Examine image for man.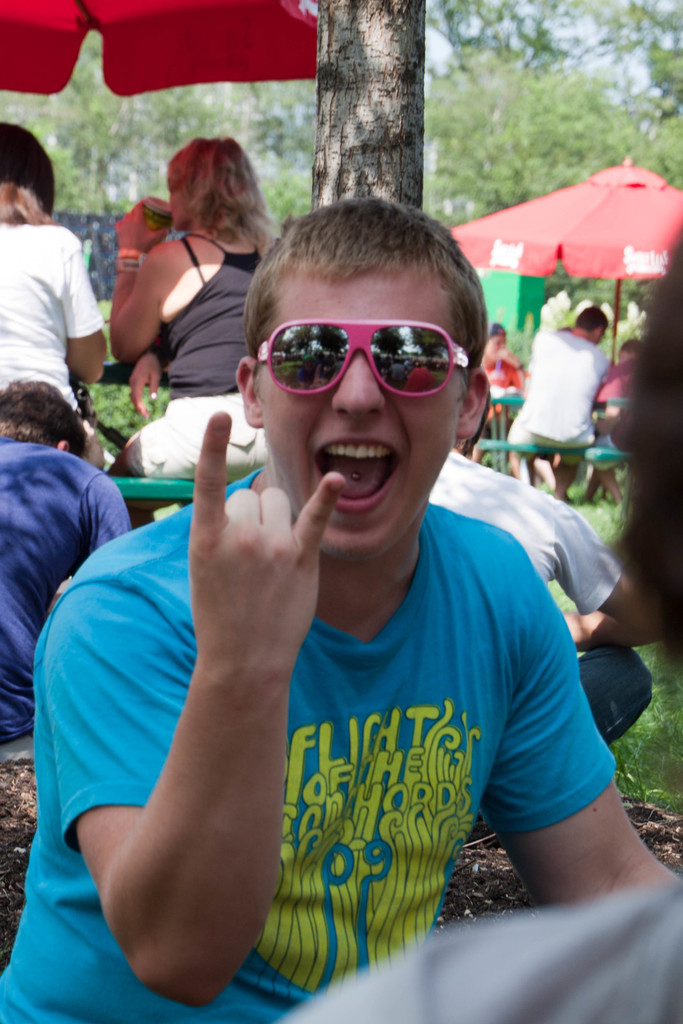
Examination result: bbox=[0, 381, 131, 748].
